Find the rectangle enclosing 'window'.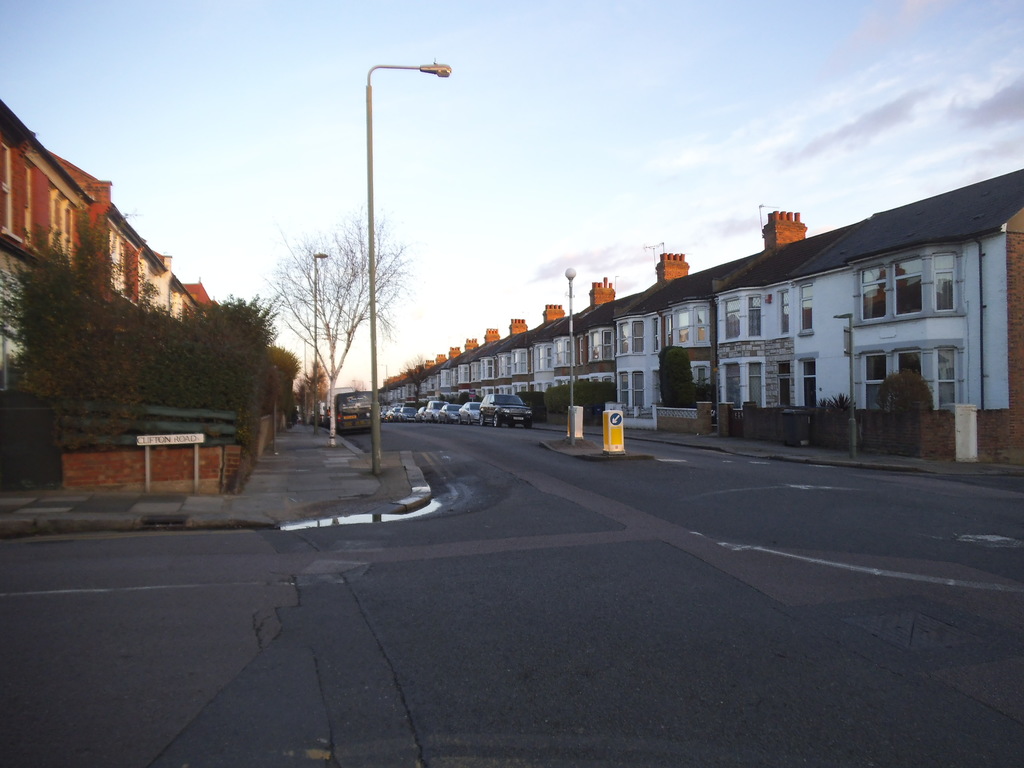
(left=674, top=305, right=705, bottom=344).
